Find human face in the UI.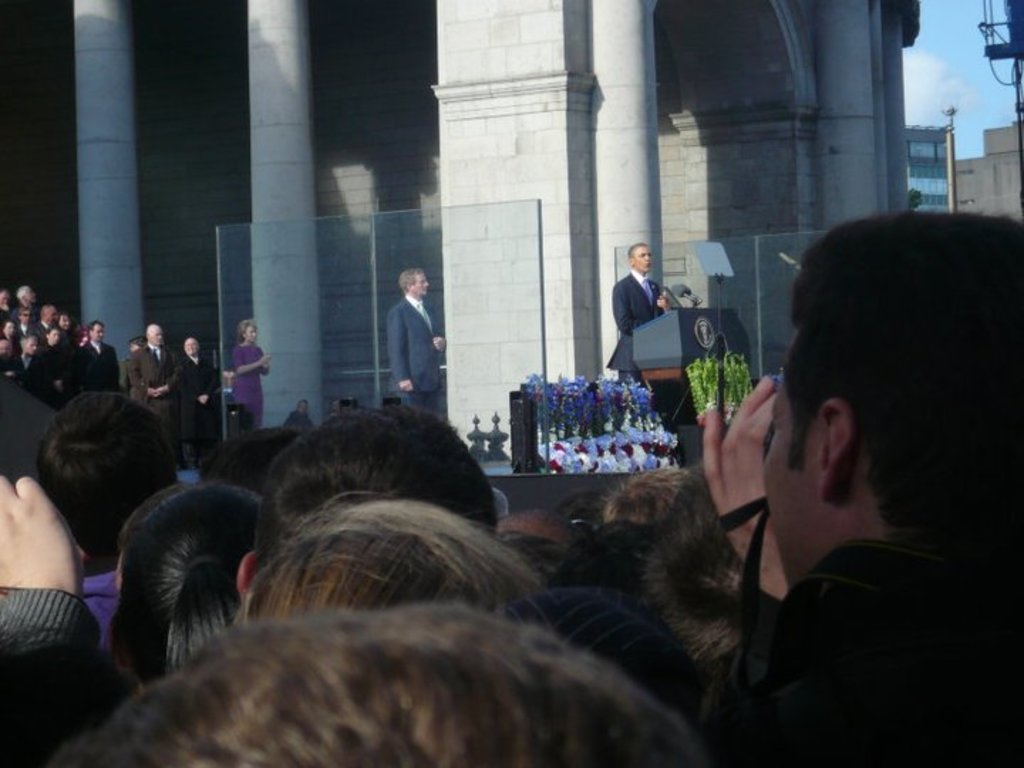
UI element at BBox(148, 326, 164, 347).
